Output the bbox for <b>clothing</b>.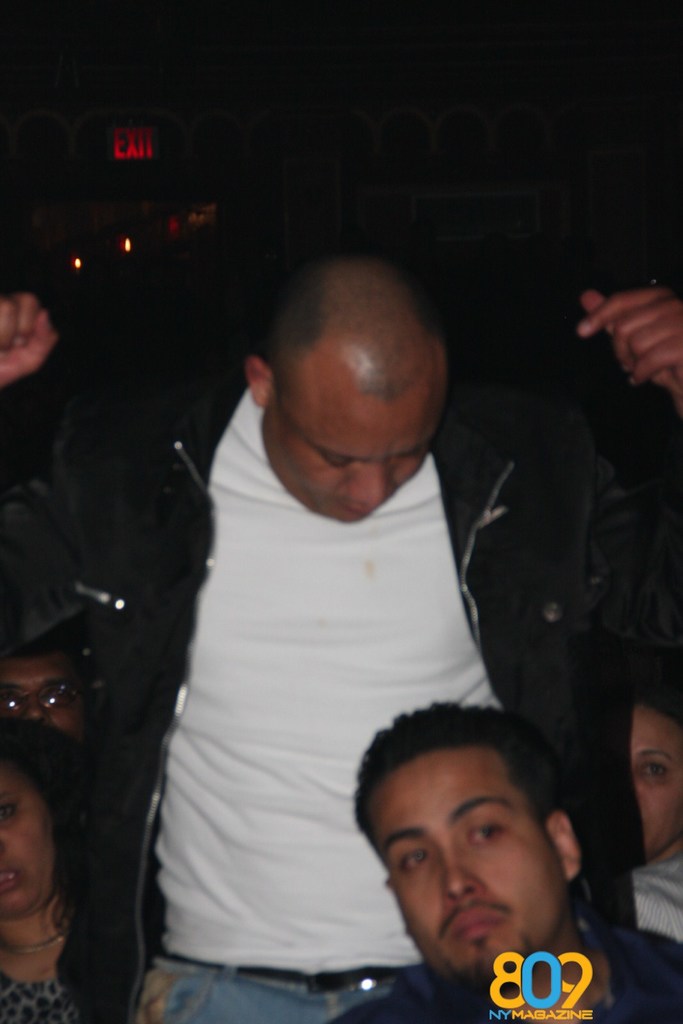
[0,344,682,1023].
